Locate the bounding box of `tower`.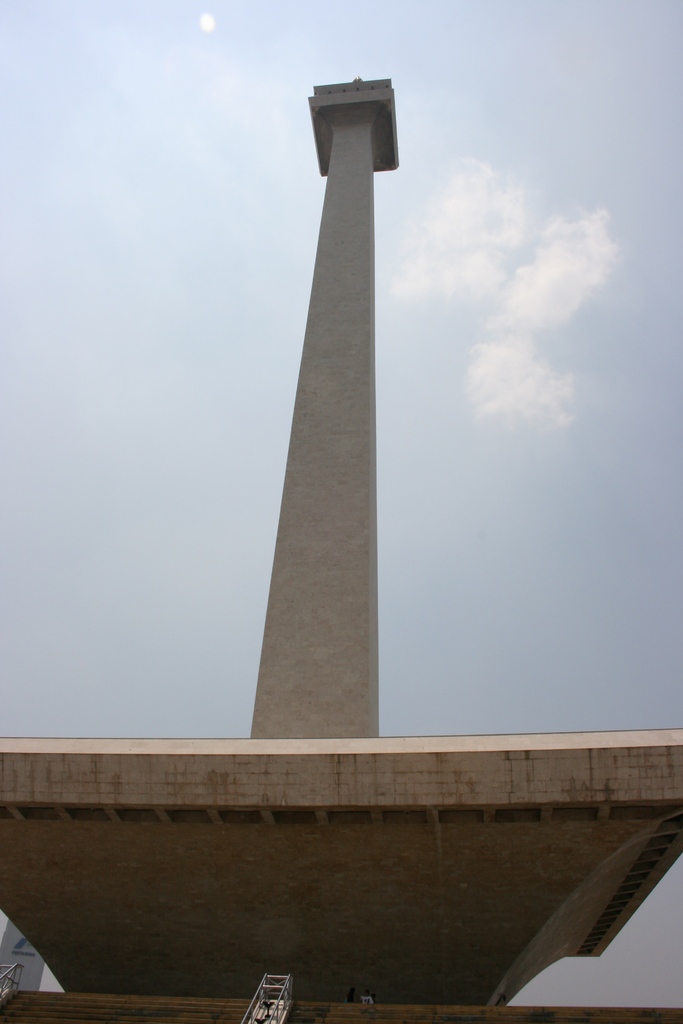
Bounding box: Rect(0, 79, 682, 1001).
